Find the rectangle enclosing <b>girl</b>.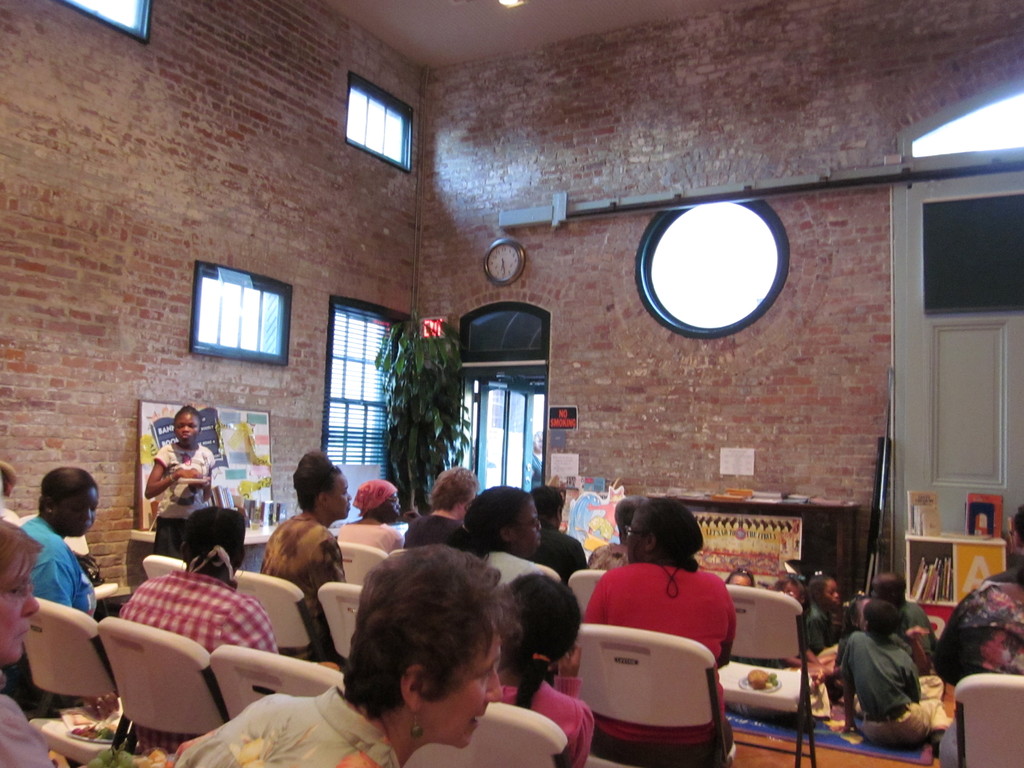
box=[721, 567, 753, 586].
